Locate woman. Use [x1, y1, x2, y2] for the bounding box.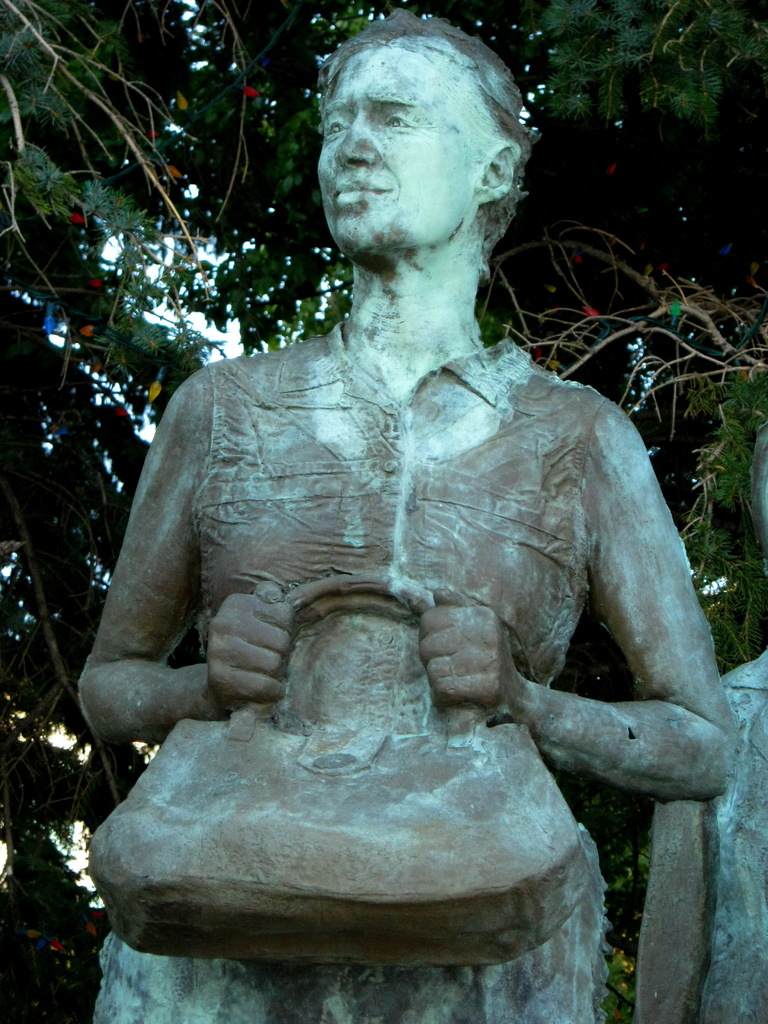
[86, 20, 733, 986].
